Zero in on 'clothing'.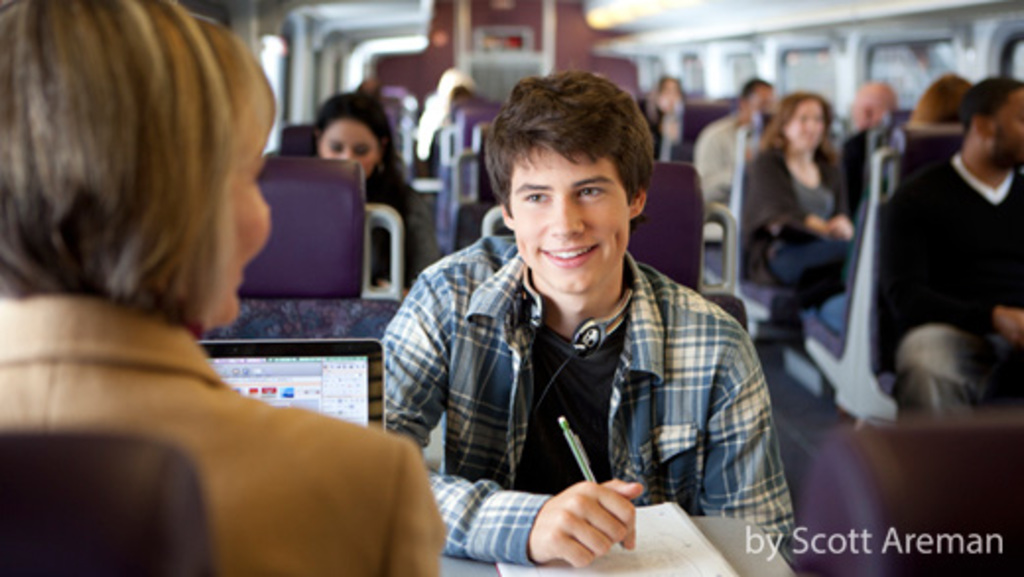
Zeroed in: 874, 146, 1022, 372.
